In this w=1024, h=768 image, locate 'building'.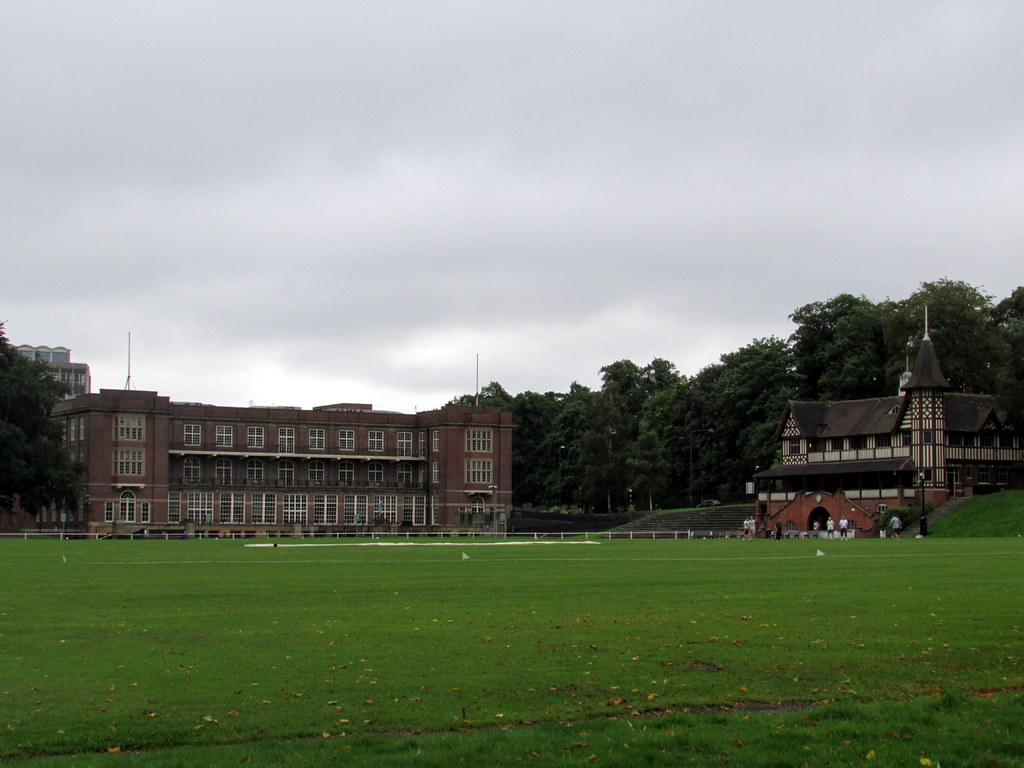
Bounding box: {"left": 747, "top": 298, "right": 1023, "bottom": 536}.
